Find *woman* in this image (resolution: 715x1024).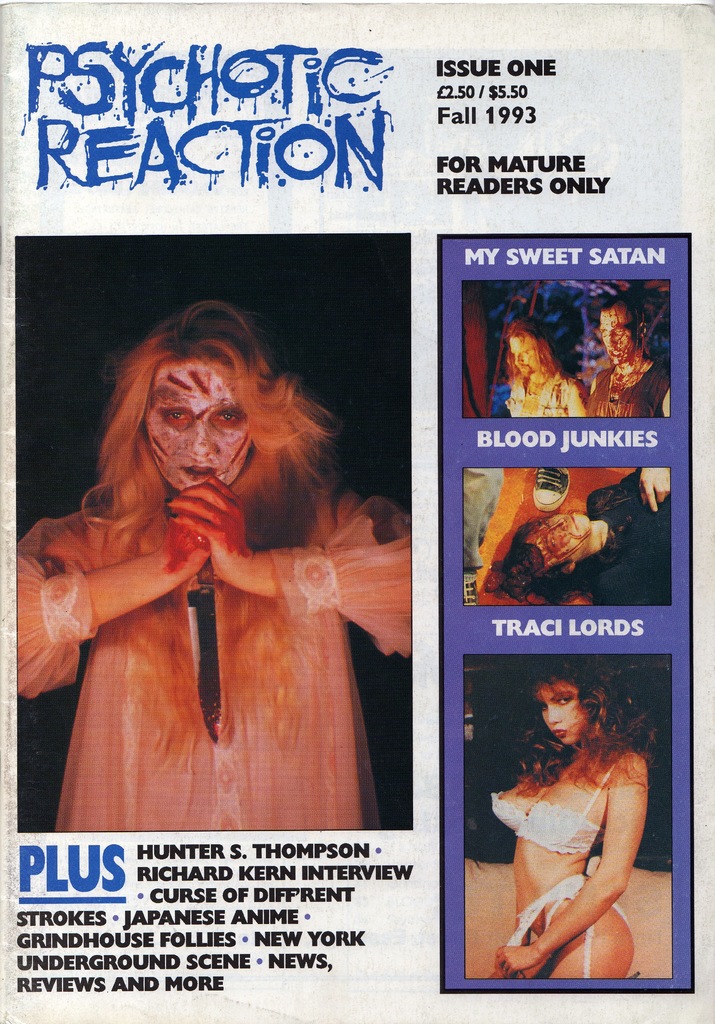
x1=497, y1=308, x2=585, y2=419.
